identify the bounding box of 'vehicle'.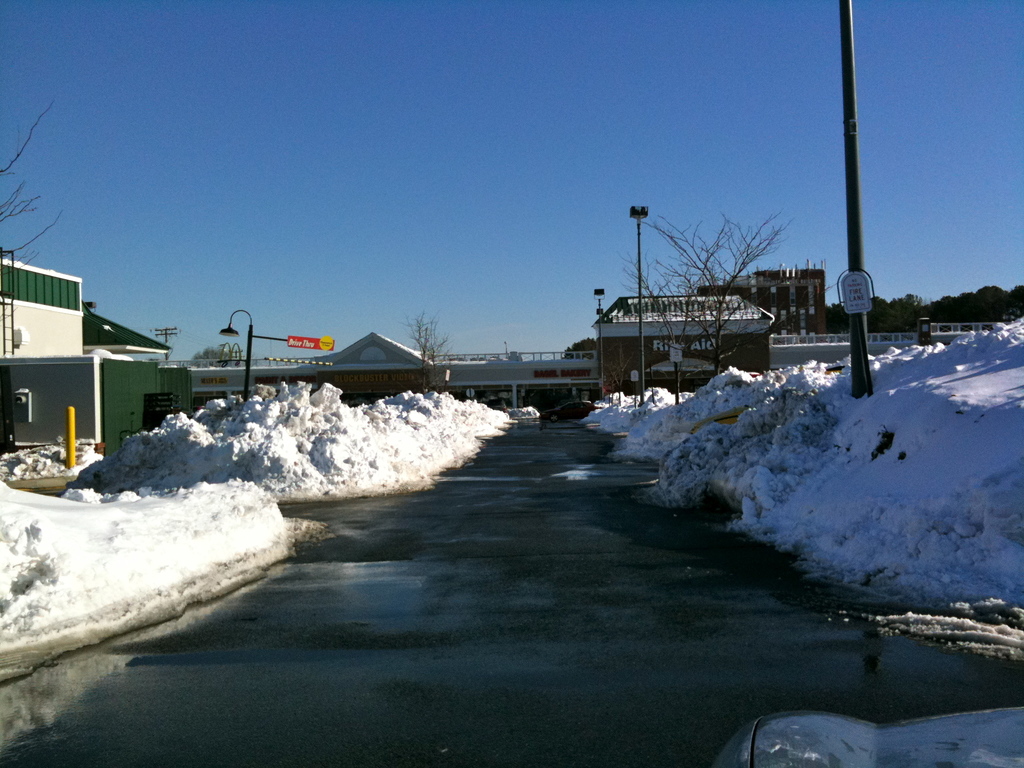
[left=541, top=402, right=593, bottom=422].
